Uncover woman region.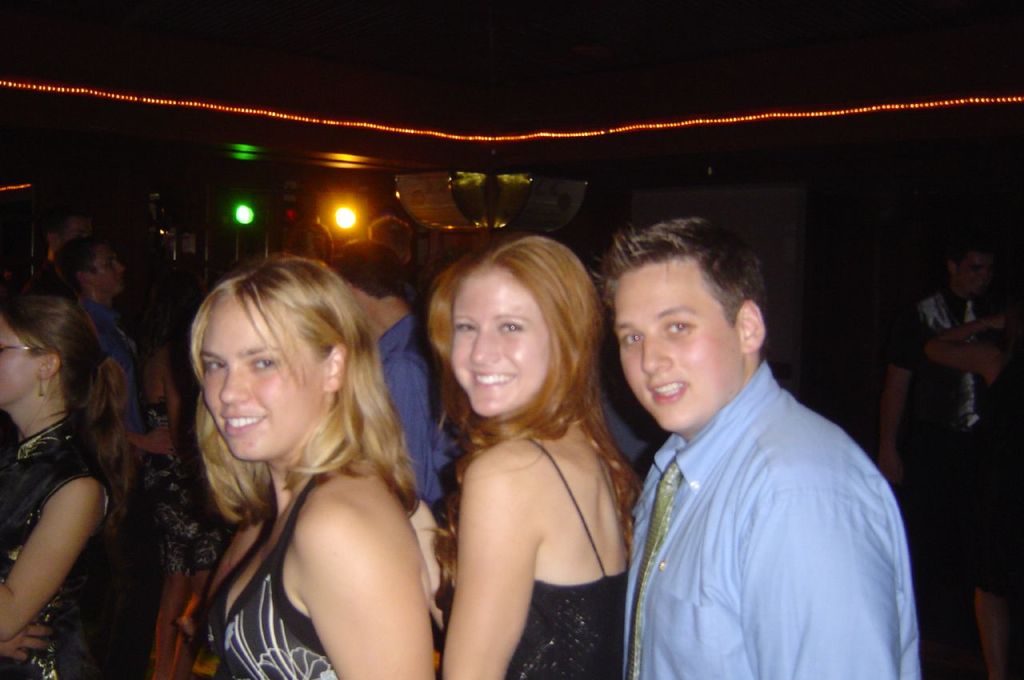
Uncovered: Rect(157, 242, 446, 679).
